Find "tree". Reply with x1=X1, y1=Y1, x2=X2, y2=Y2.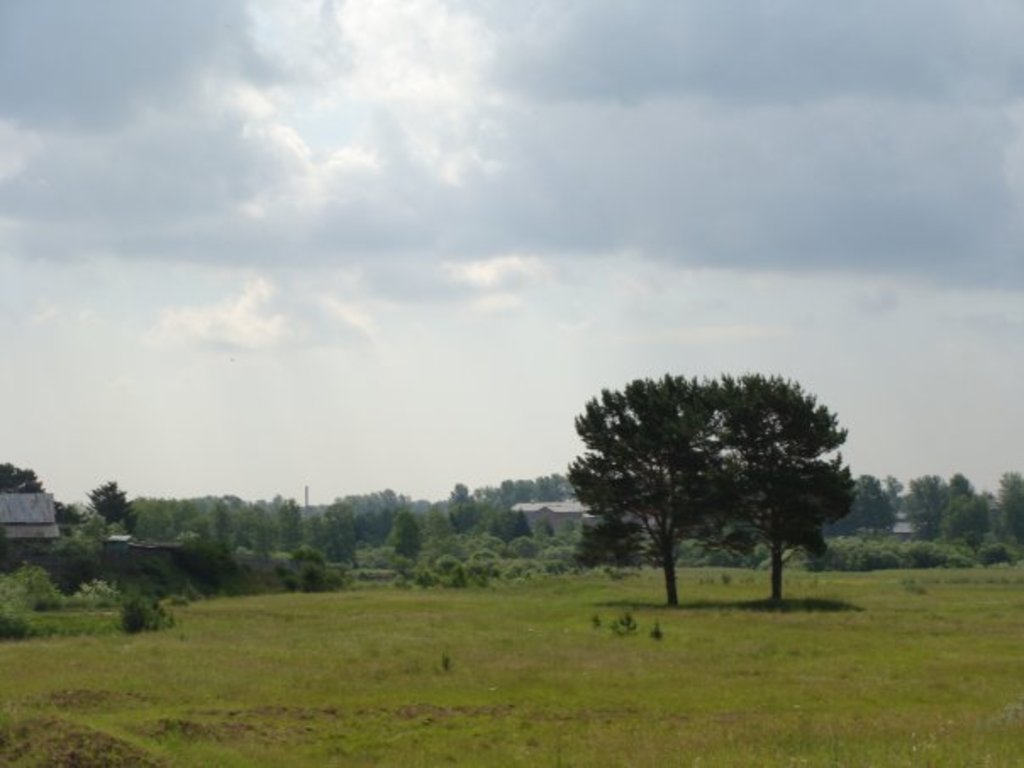
x1=0, y1=456, x2=95, y2=529.
